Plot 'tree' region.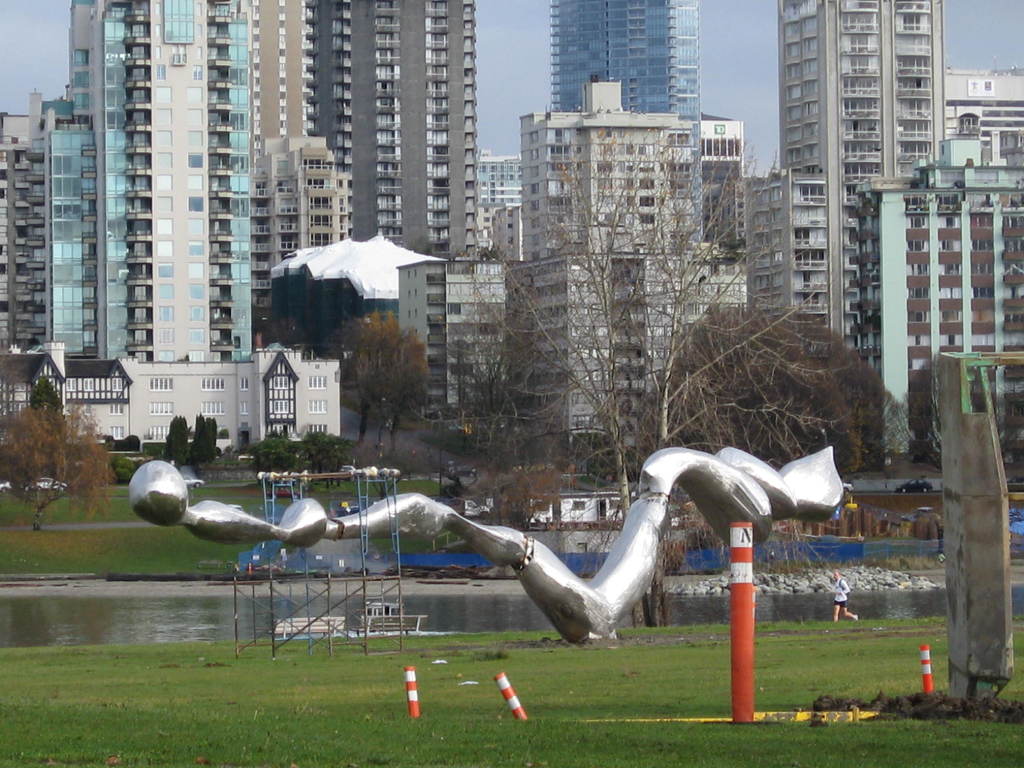
Plotted at detection(33, 380, 62, 407).
